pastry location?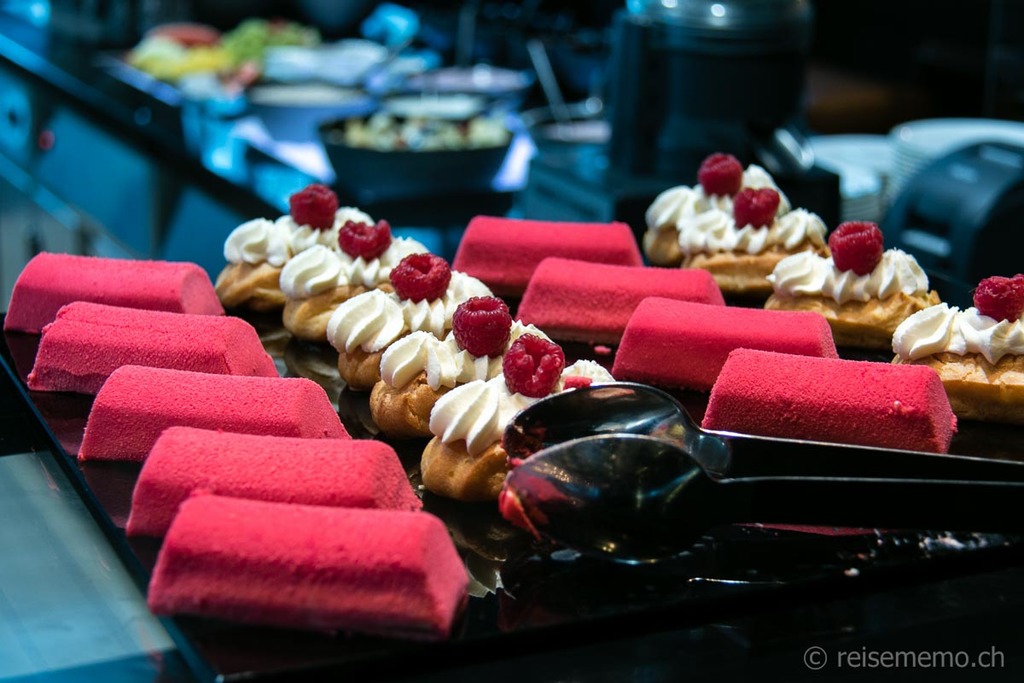
675:192:826:298
